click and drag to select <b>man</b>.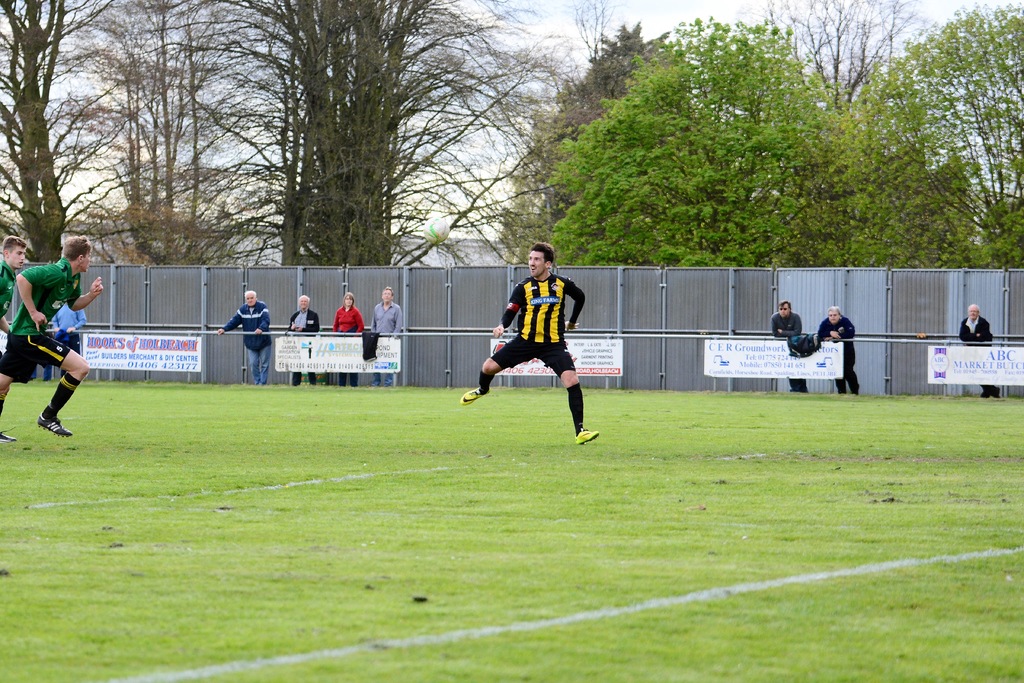
Selection: {"x1": 472, "y1": 245, "x2": 605, "y2": 430}.
